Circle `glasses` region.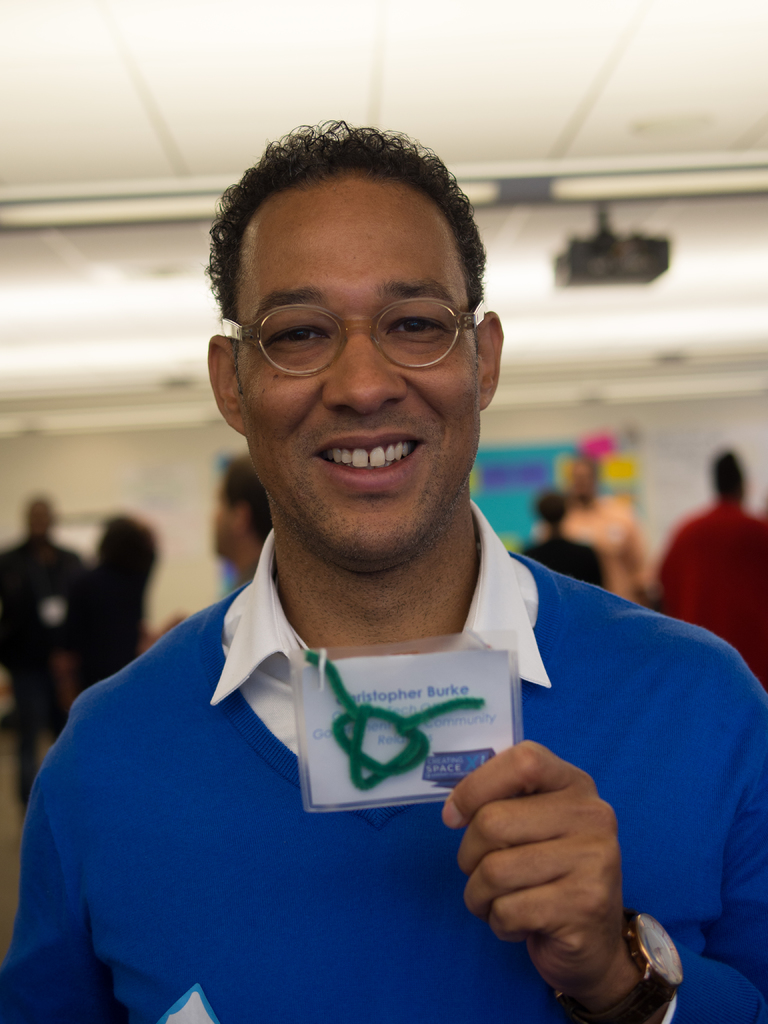
Region: locate(216, 278, 493, 377).
